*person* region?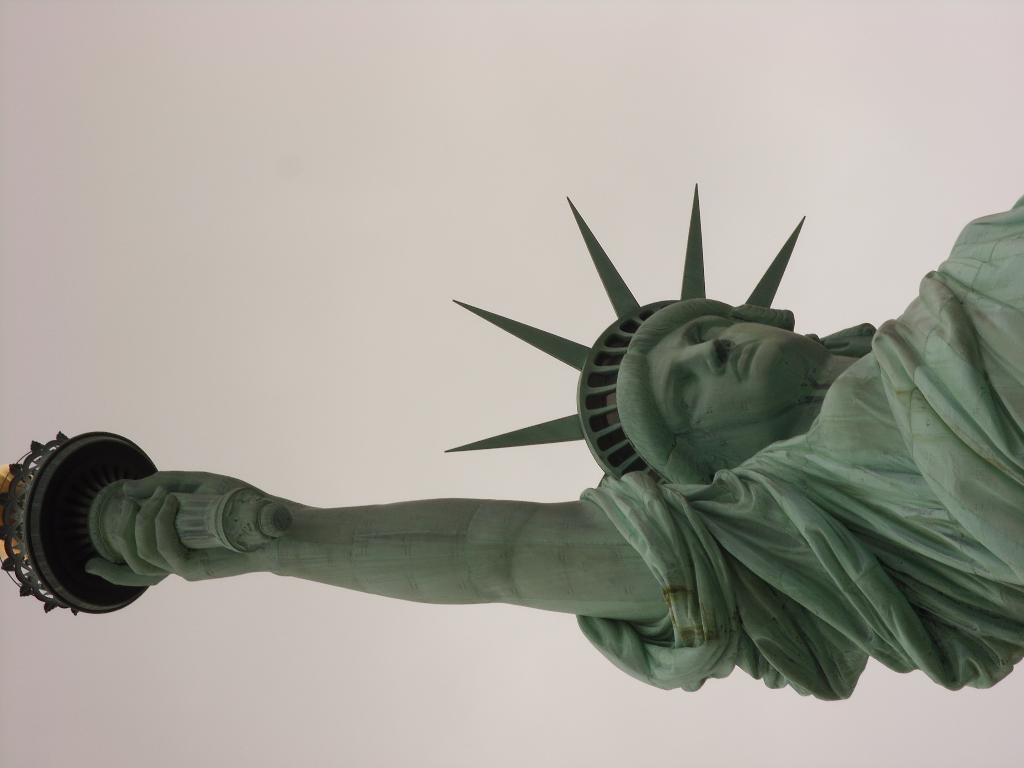
{"x1": 0, "y1": 186, "x2": 1023, "y2": 701}
